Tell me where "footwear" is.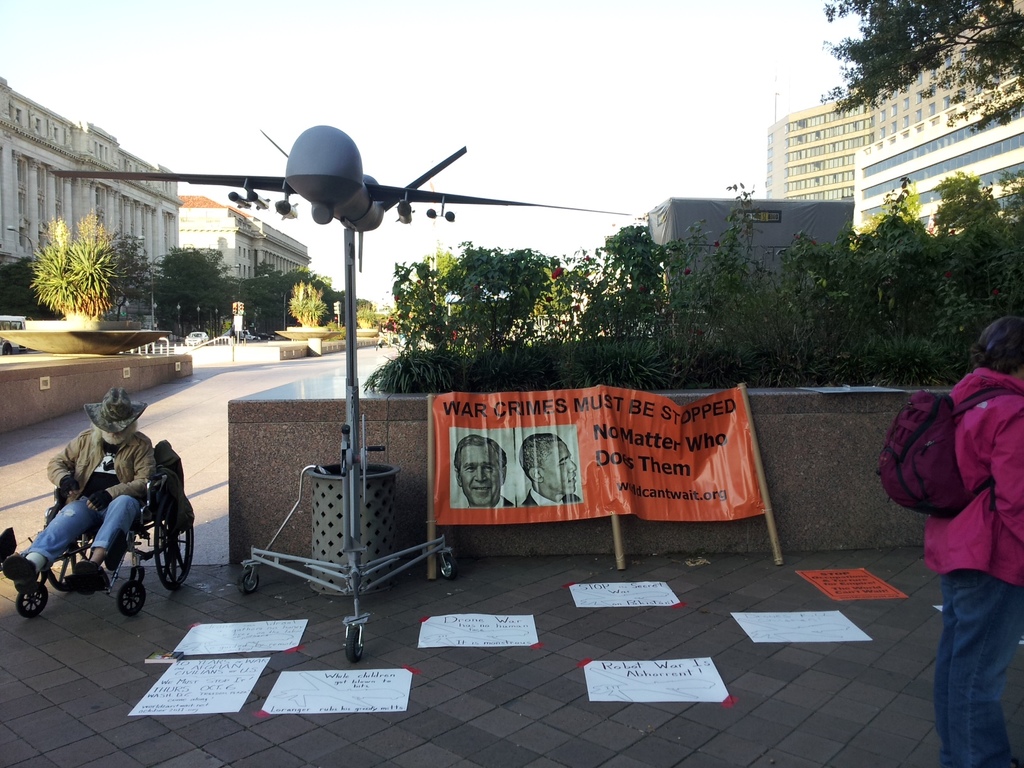
"footwear" is at region(3, 556, 34, 593).
